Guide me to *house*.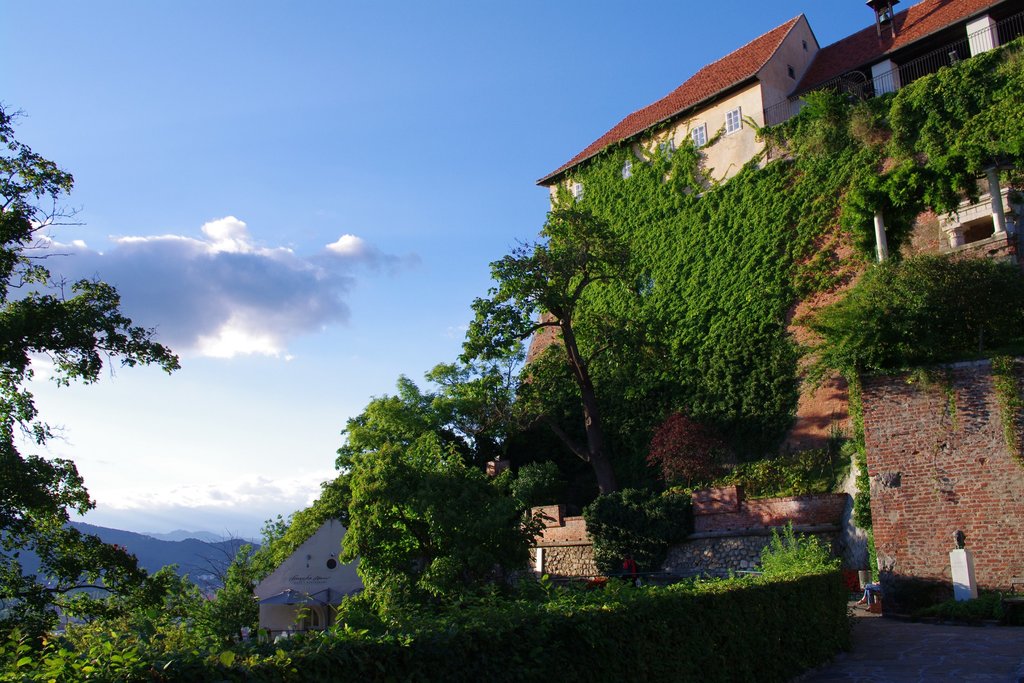
Guidance: 527 20 879 220.
